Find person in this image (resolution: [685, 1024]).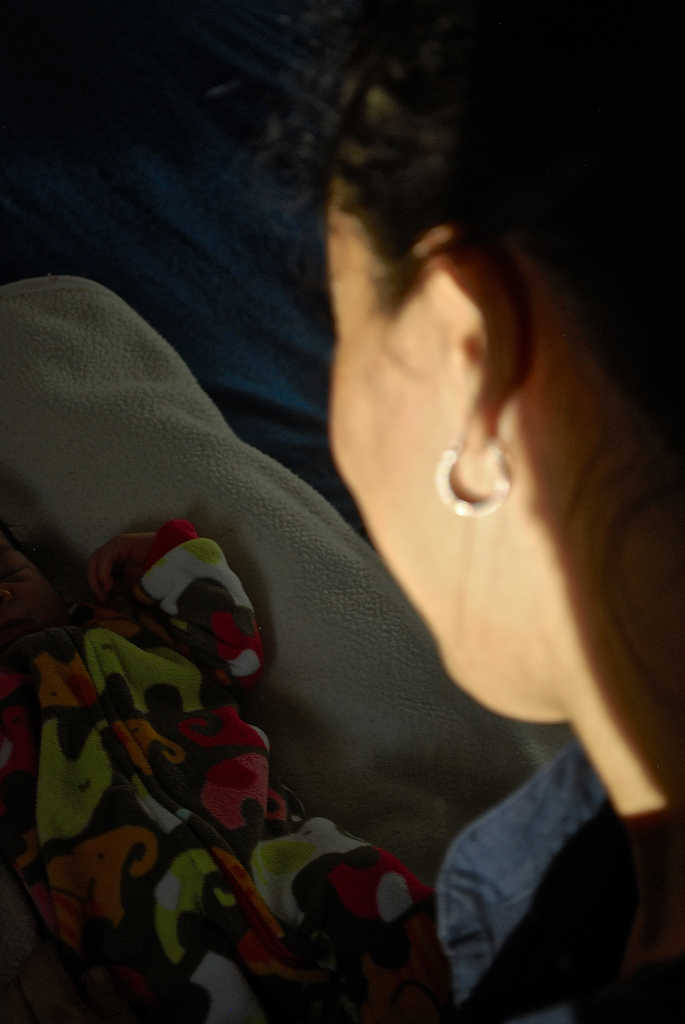
199:0:684:1023.
